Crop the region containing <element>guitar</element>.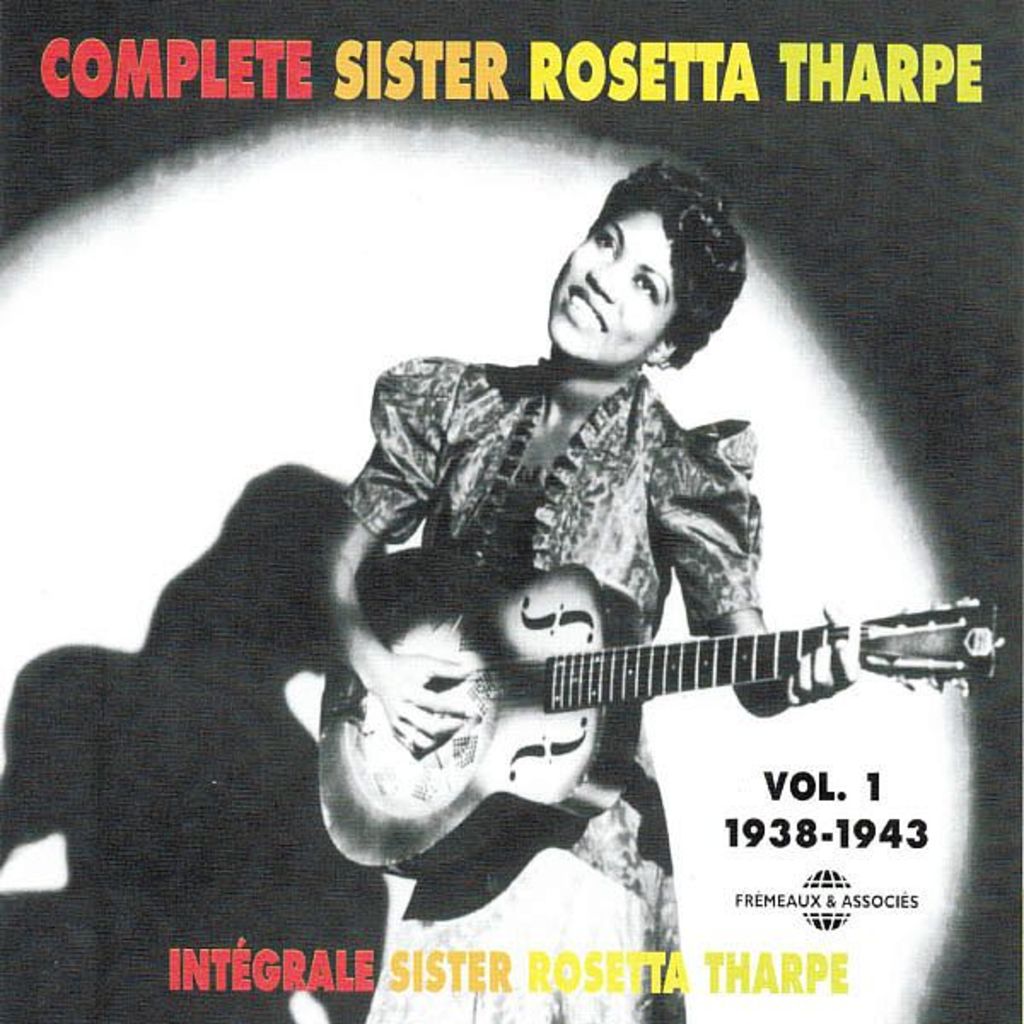
Crop region: 312,550,1002,876.
